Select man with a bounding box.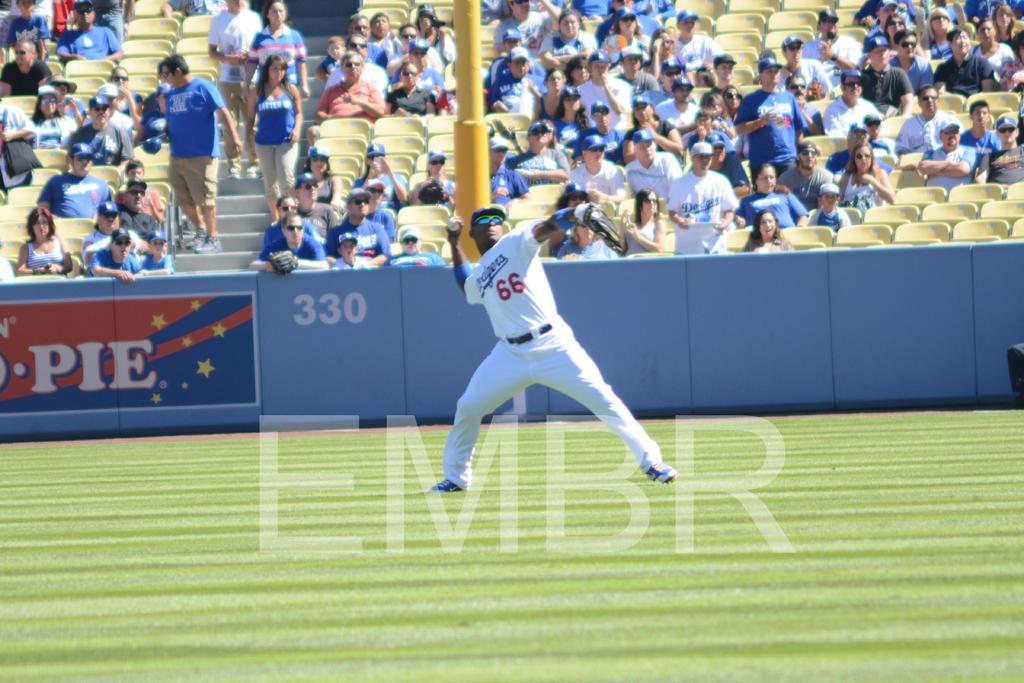
region(492, 42, 544, 117).
